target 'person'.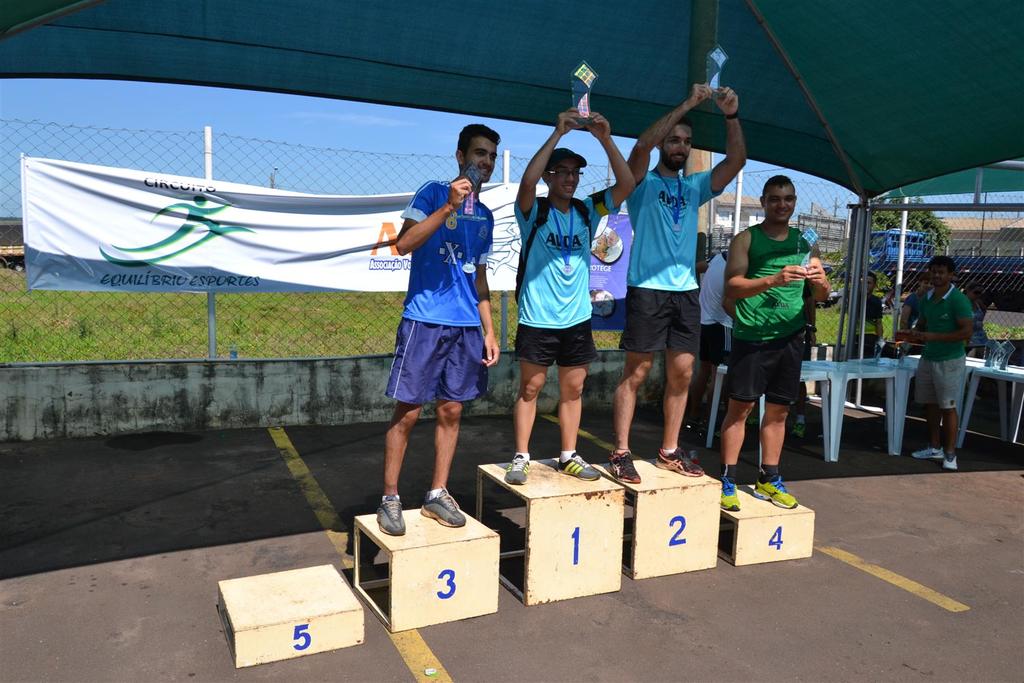
Target region: x1=505 y1=104 x2=634 y2=481.
